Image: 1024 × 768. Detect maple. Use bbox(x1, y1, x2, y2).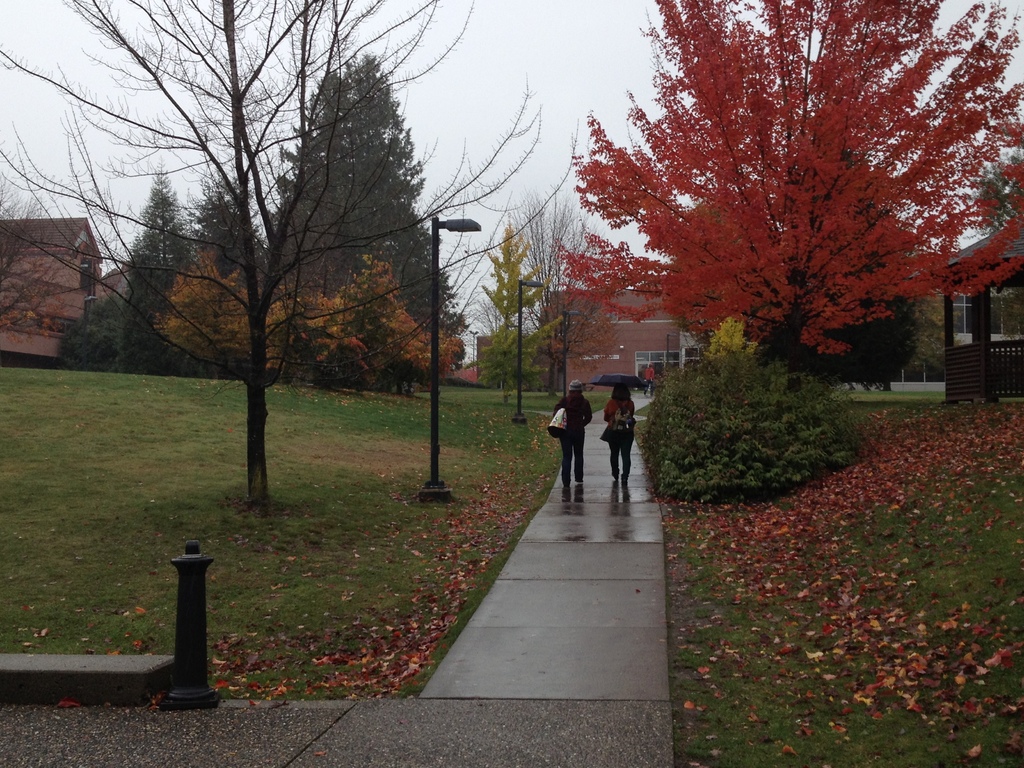
bbox(260, 271, 376, 399).
